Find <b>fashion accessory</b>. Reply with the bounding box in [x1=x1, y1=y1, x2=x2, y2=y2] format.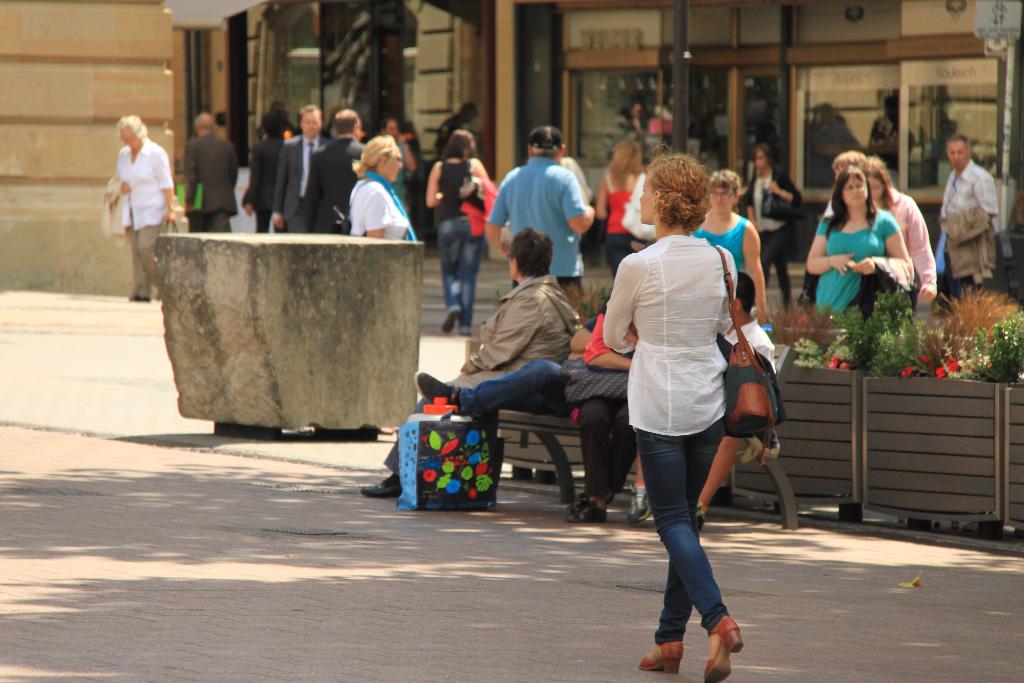
[x1=845, y1=217, x2=865, y2=231].
